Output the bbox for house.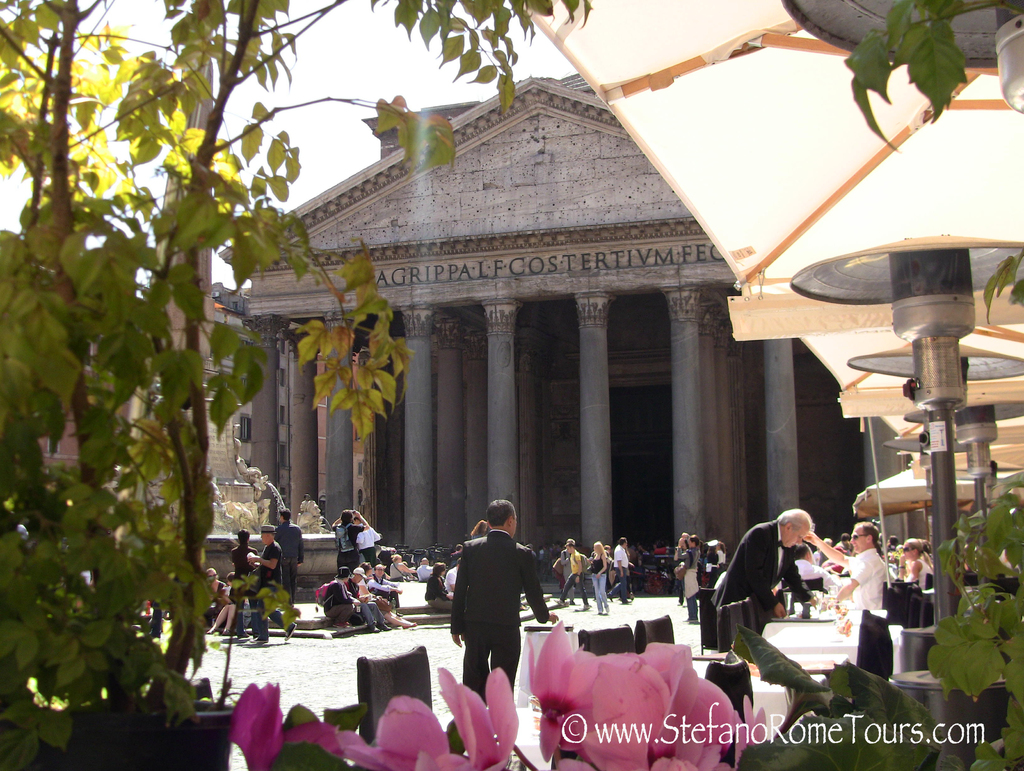
Rect(166, 31, 1023, 681).
